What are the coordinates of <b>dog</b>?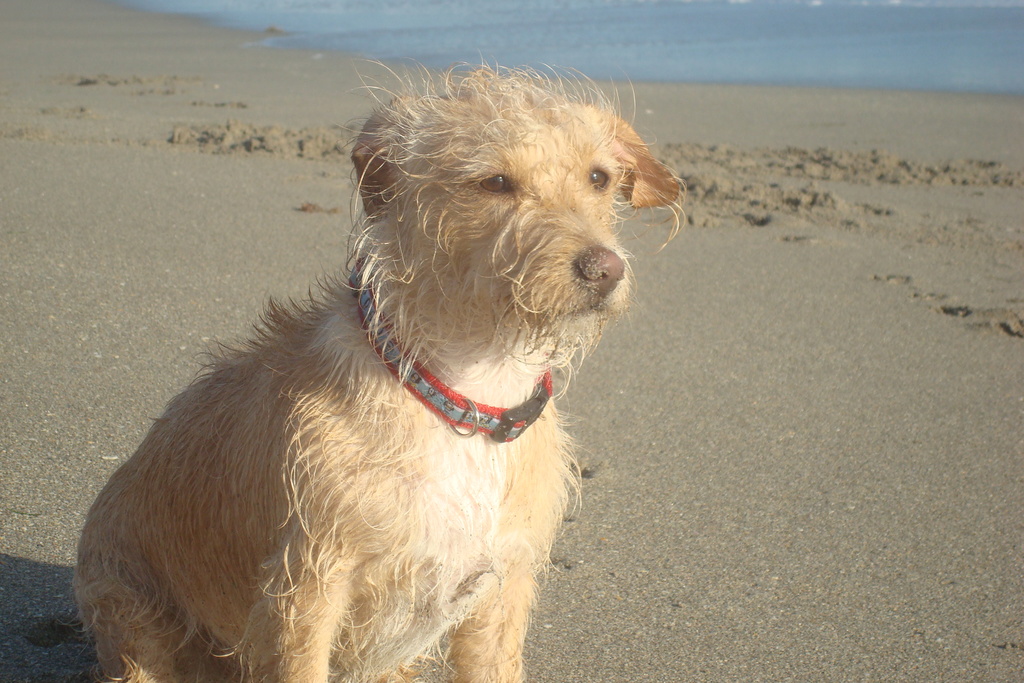
20/44/684/682.
